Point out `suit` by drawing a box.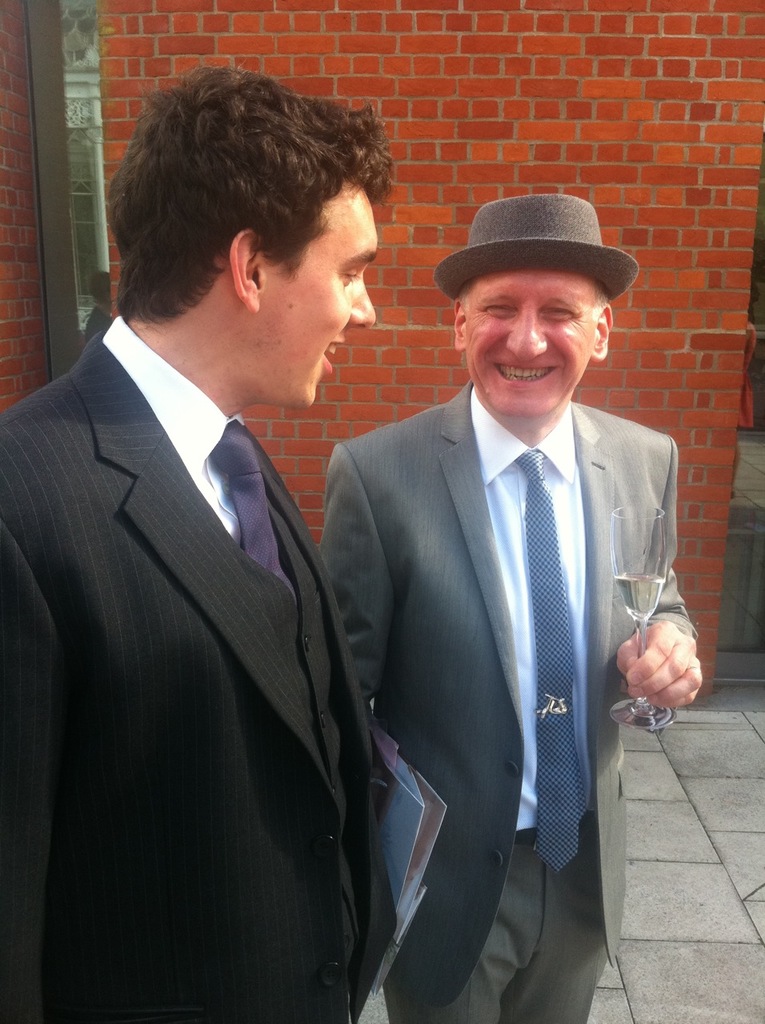
(0,316,399,1023).
